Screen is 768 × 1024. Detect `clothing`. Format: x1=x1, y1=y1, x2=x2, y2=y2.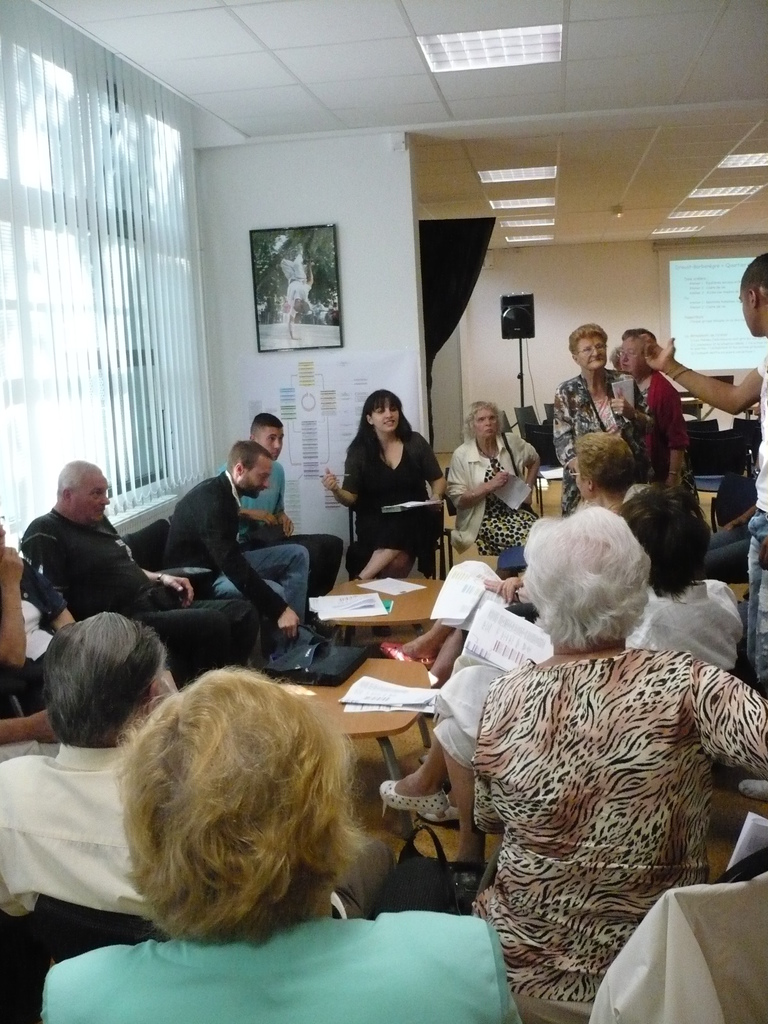
x1=216, y1=455, x2=342, y2=595.
